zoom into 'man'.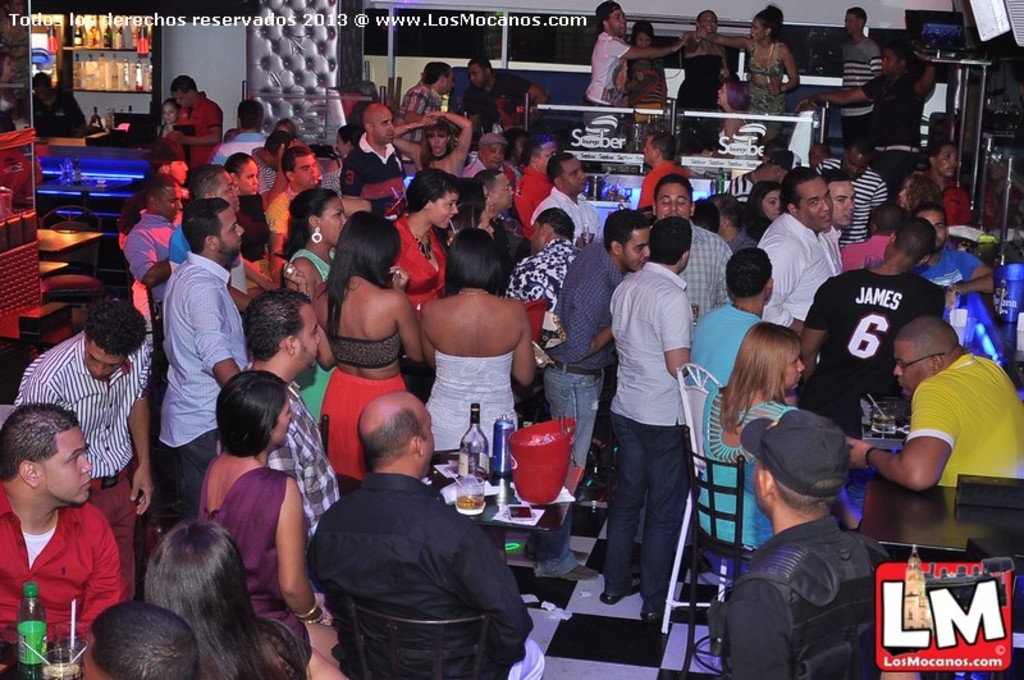
Zoom target: BBox(152, 192, 252, 526).
